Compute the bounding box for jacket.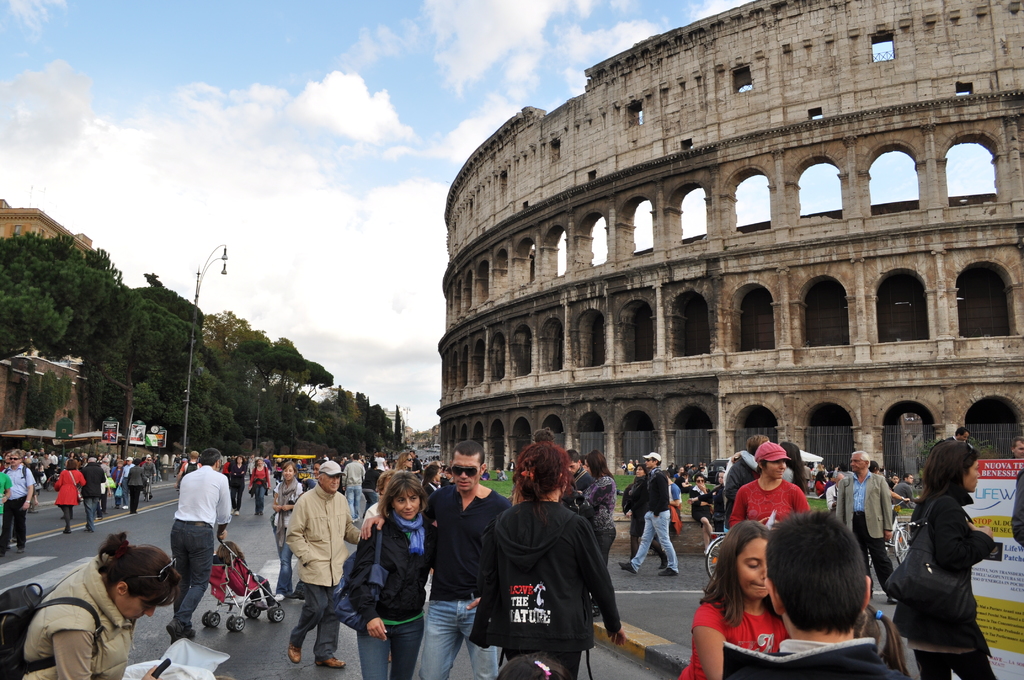
280 483 362 592.
